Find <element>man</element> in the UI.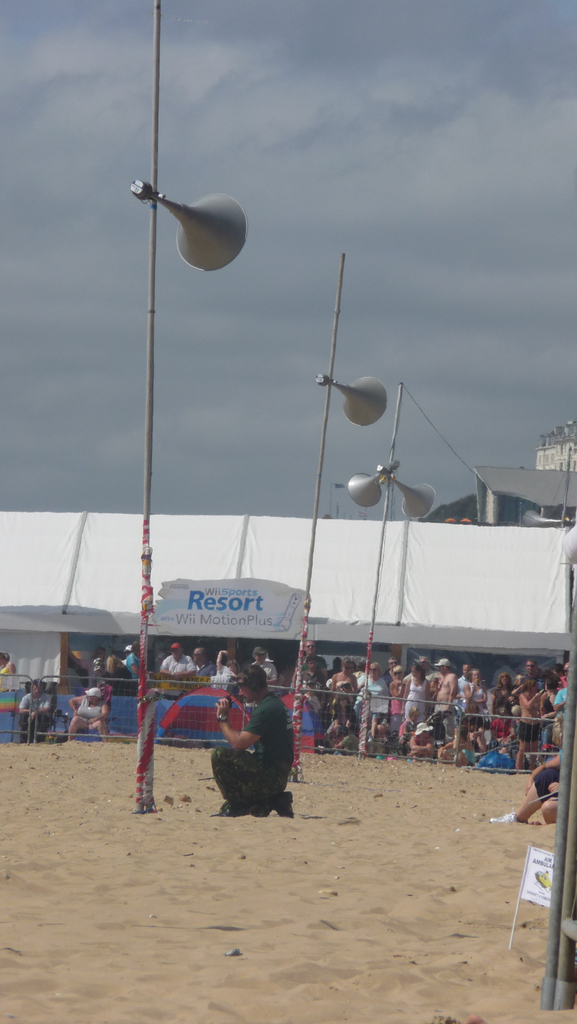
UI element at (left=452, top=665, right=470, bottom=707).
